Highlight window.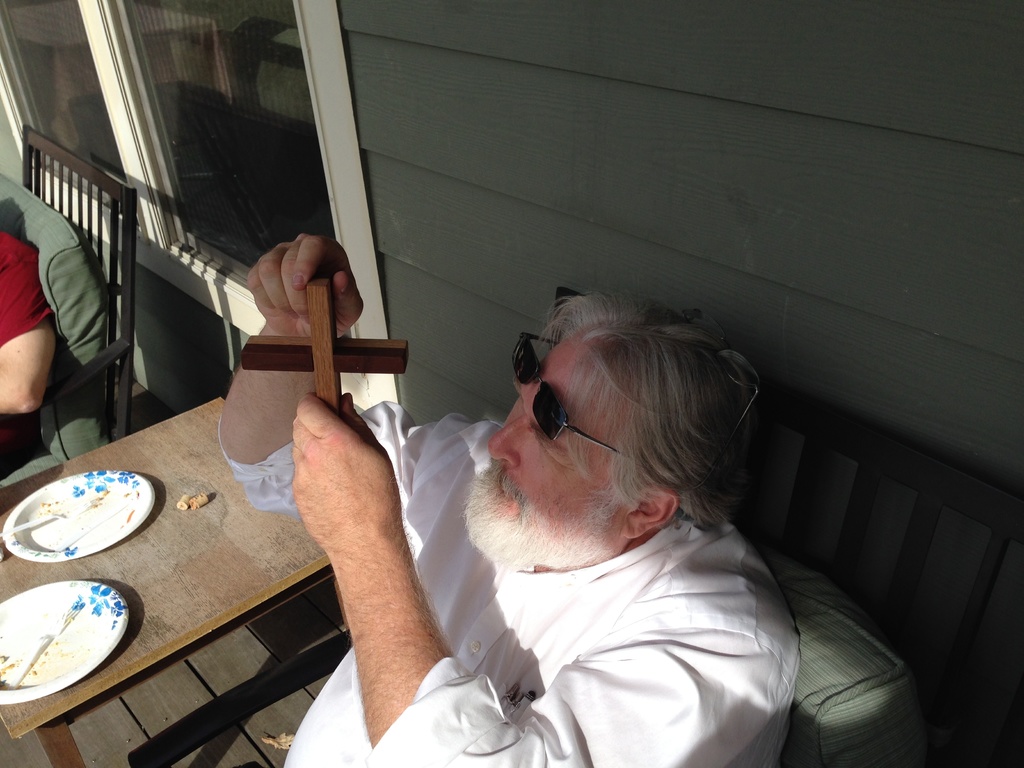
Highlighted region: bbox=(99, 0, 339, 249).
